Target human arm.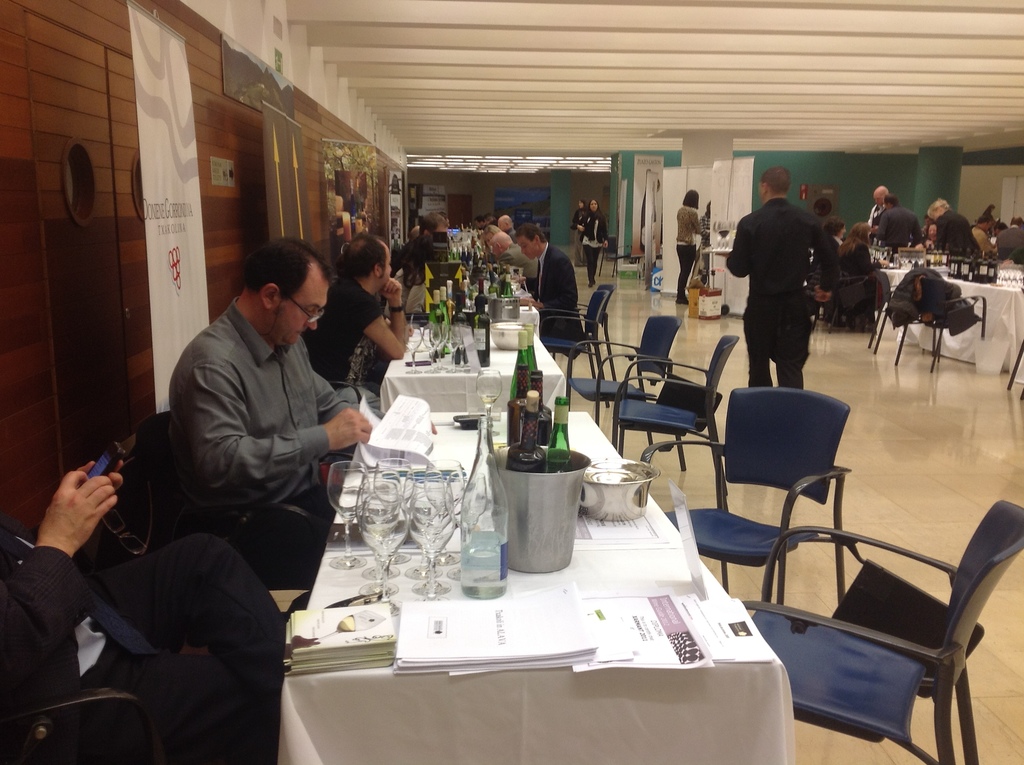
Target region: 725:224:754:278.
